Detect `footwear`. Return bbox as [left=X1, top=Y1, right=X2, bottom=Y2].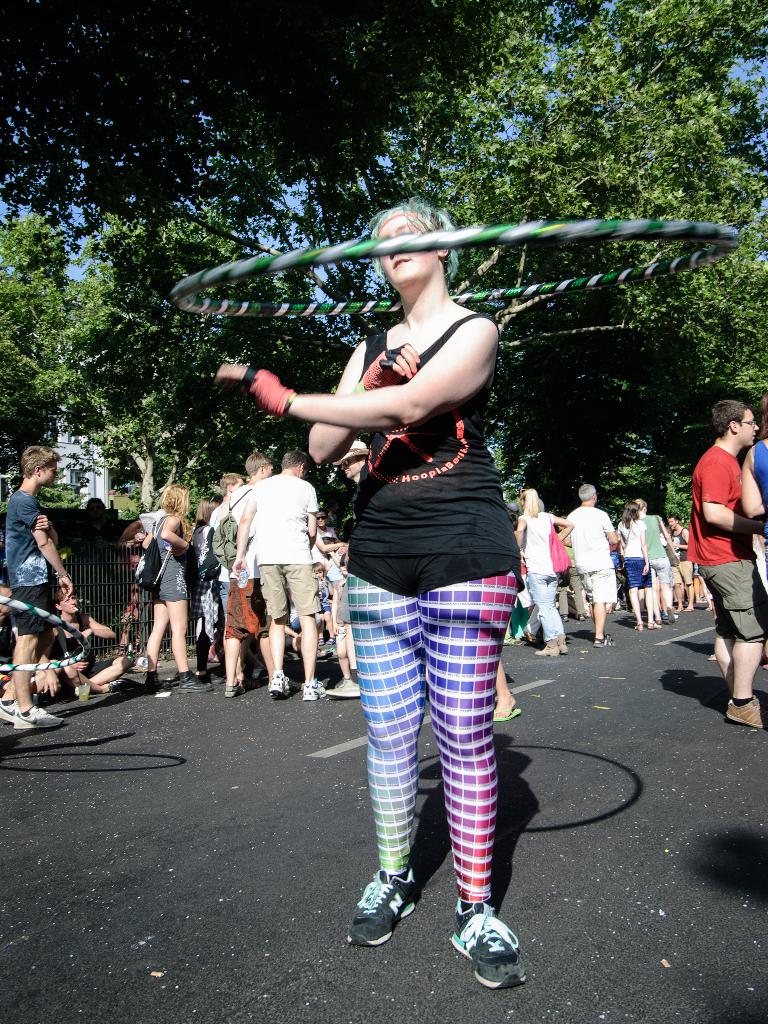
[left=728, top=697, right=767, bottom=728].
